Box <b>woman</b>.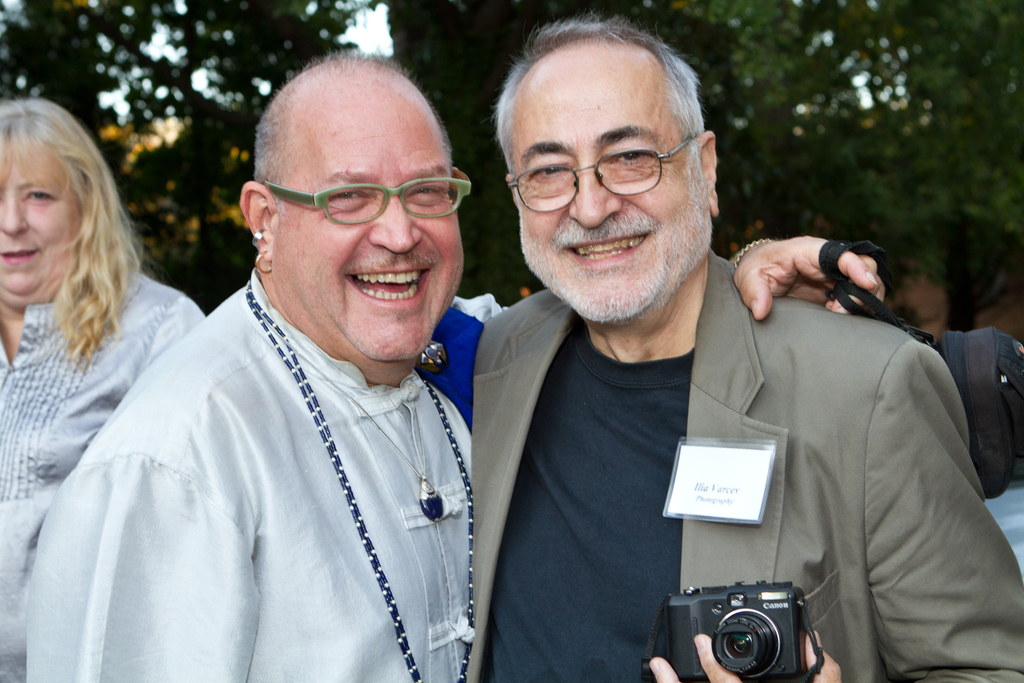
(x1=0, y1=83, x2=227, y2=646).
